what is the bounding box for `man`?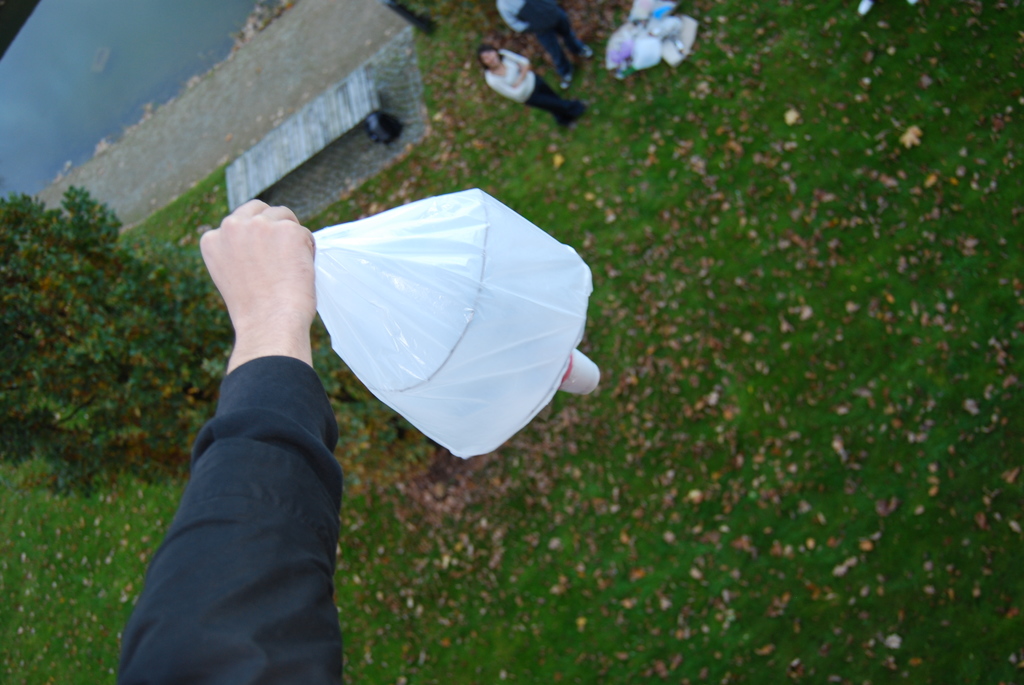
box(118, 174, 393, 666).
